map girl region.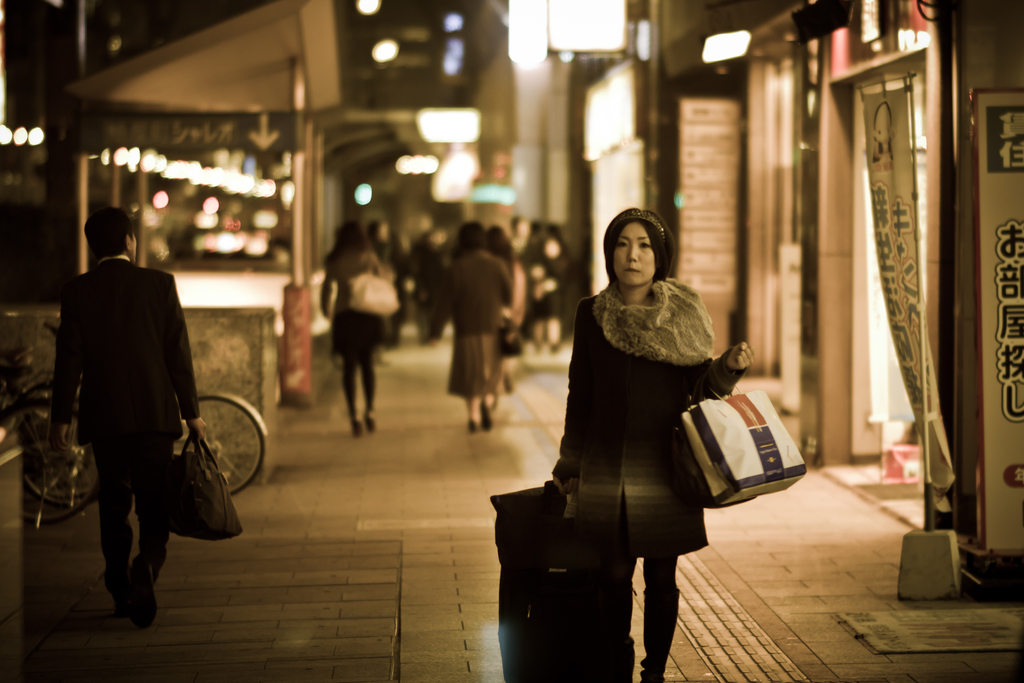
Mapped to BBox(317, 222, 386, 440).
